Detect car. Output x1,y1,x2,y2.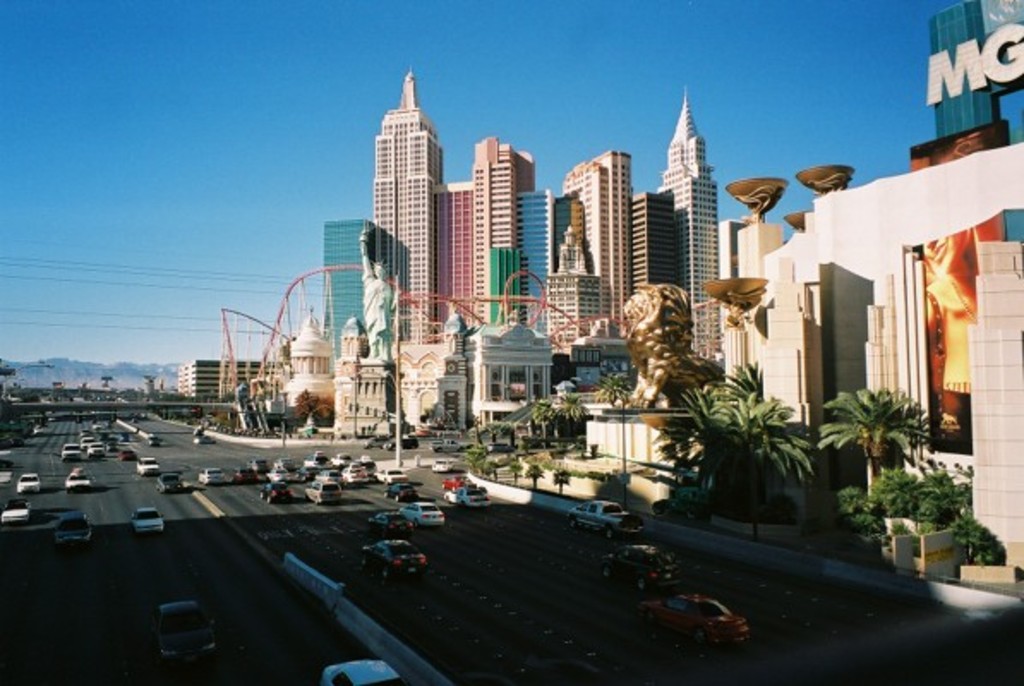
365,430,386,454.
